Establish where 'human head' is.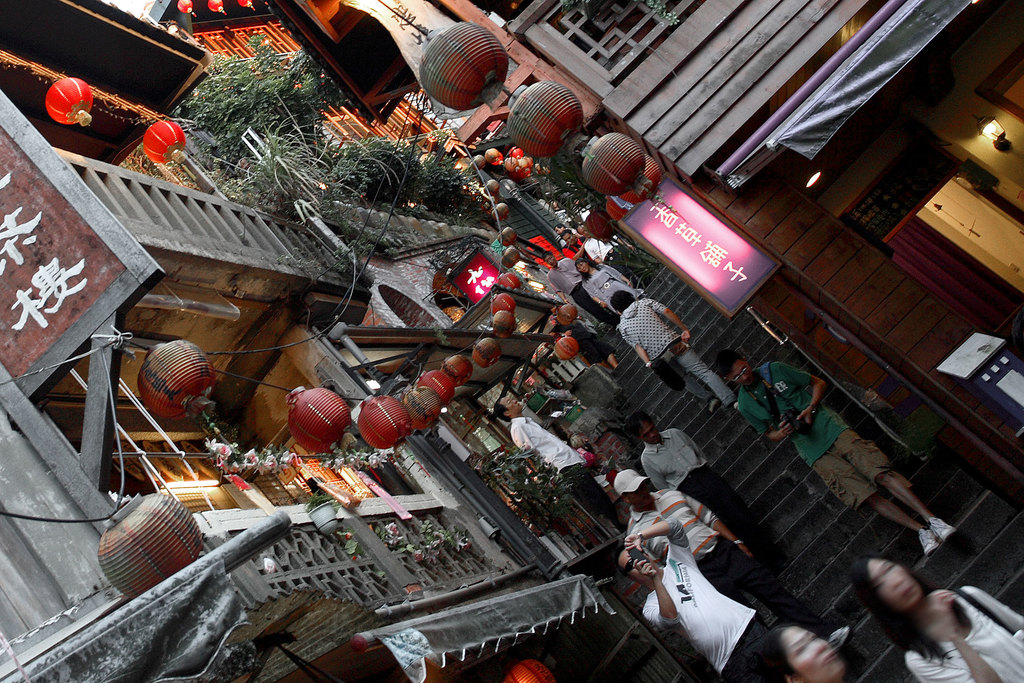
Established at BBox(615, 467, 652, 509).
